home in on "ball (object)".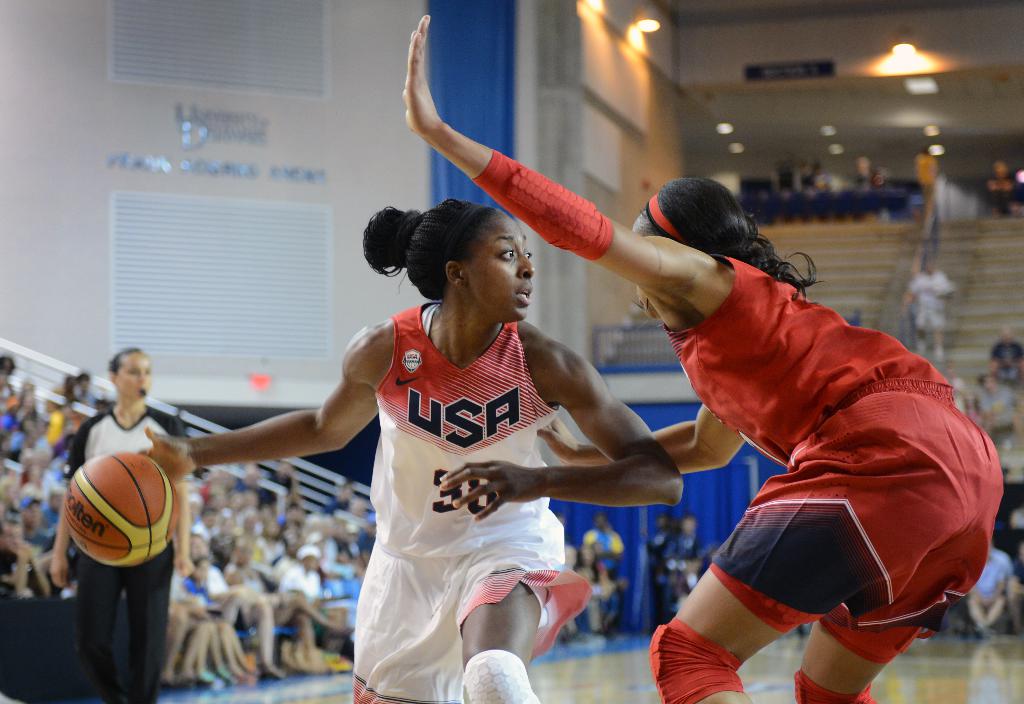
Homed in at [left=63, top=451, right=180, bottom=566].
